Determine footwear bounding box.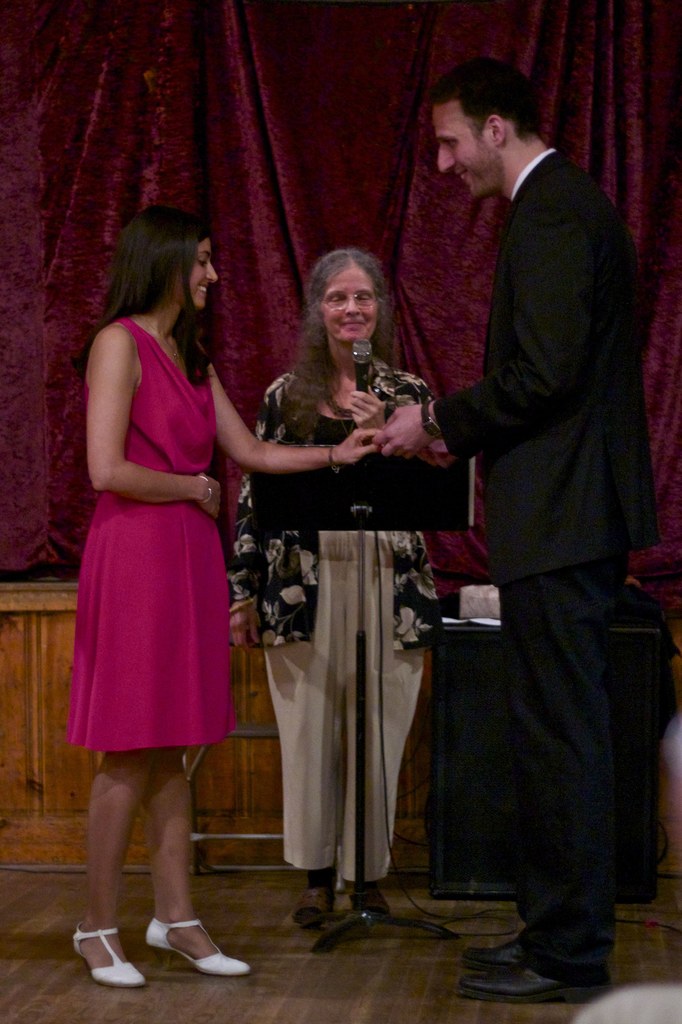
Determined: <bbox>147, 916, 250, 974</bbox>.
